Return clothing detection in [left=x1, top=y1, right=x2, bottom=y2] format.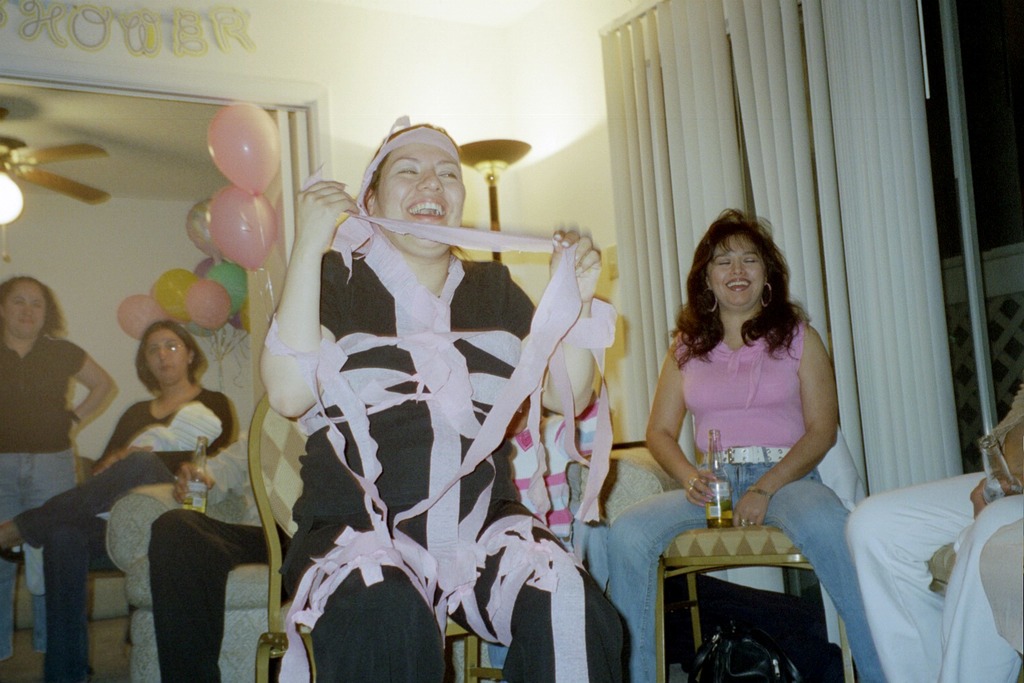
[left=844, top=466, right=1023, bottom=682].
